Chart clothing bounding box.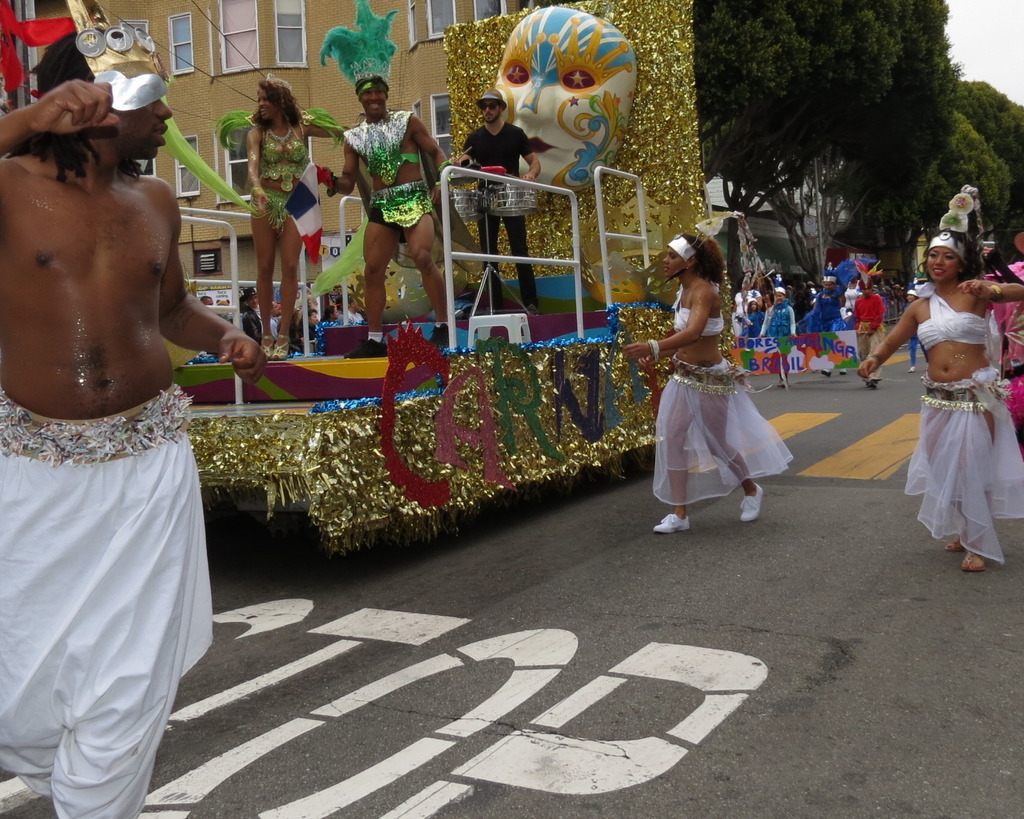
Charted: detection(986, 260, 1023, 440).
